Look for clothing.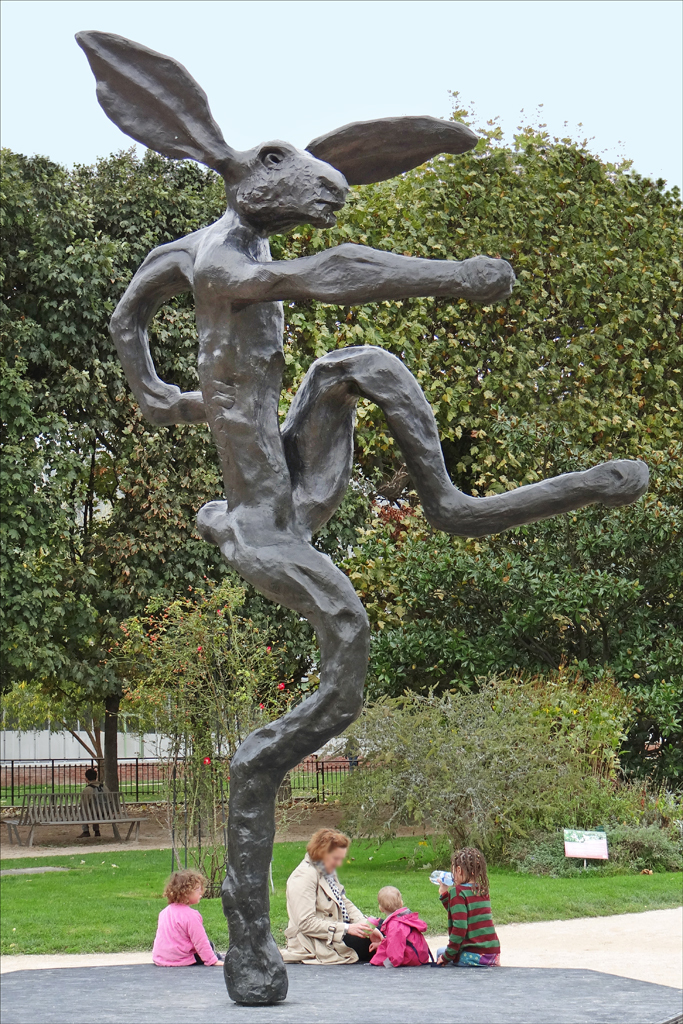
Found: {"x1": 369, "y1": 909, "x2": 427, "y2": 966}.
